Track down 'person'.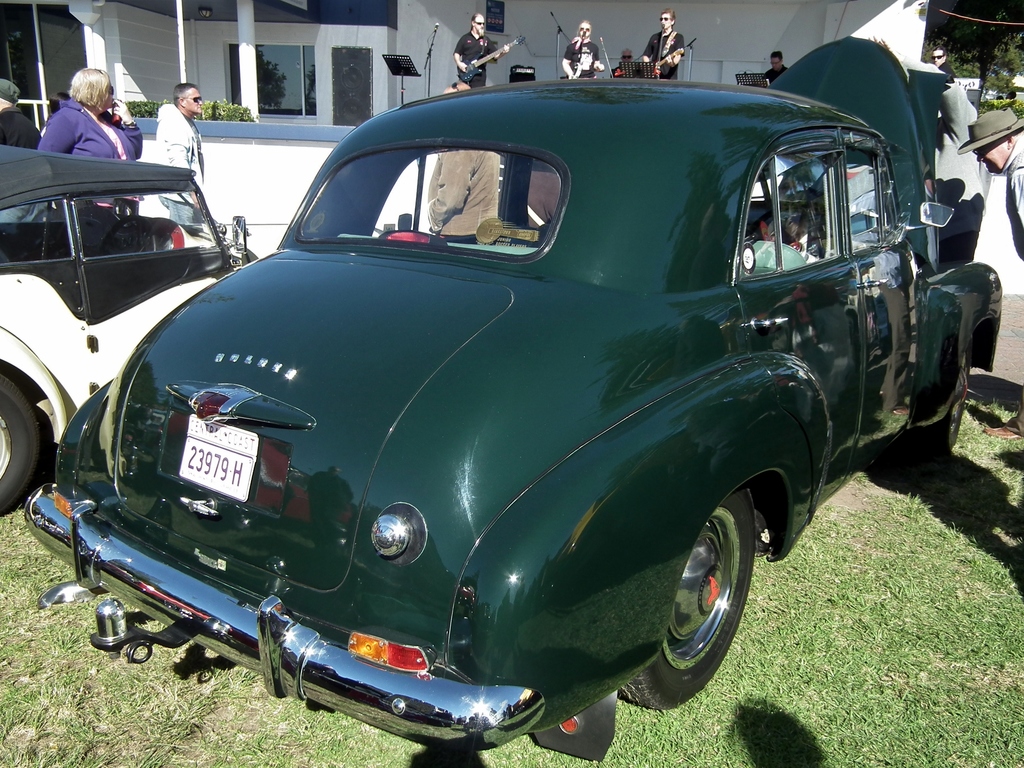
Tracked to <region>901, 60, 982, 265</region>.
